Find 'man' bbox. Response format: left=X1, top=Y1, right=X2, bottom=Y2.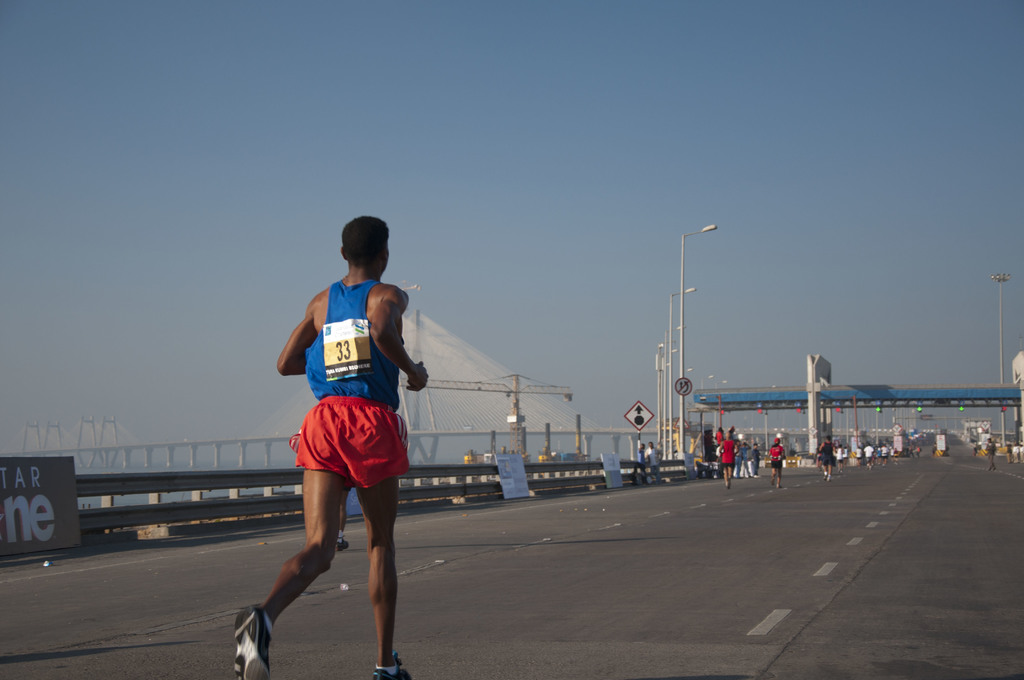
left=250, top=216, right=441, bottom=651.
